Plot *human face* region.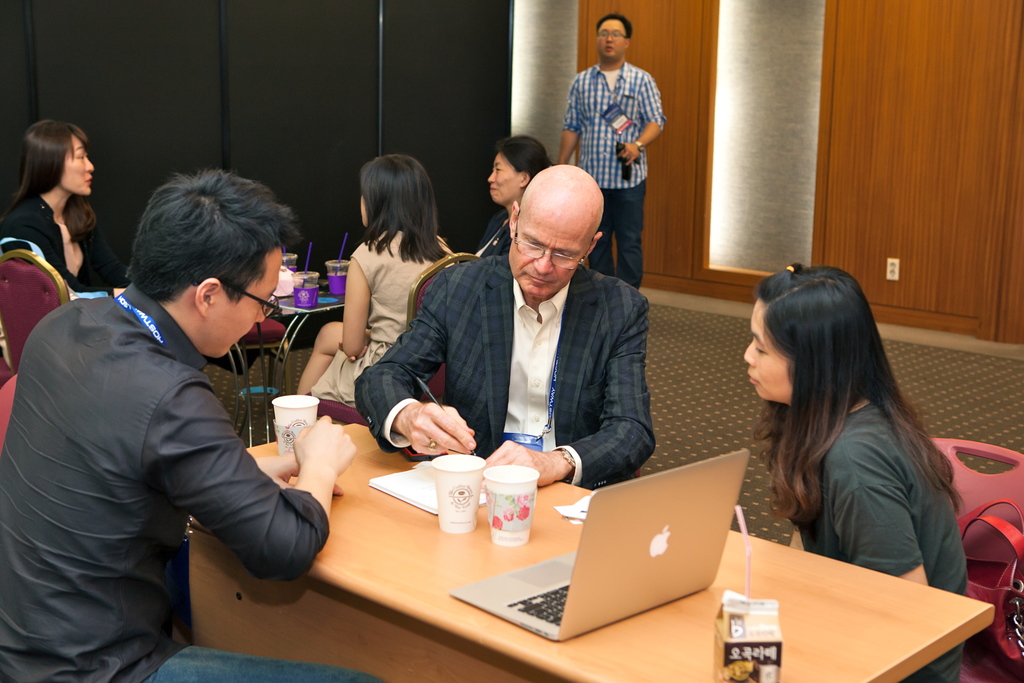
Plotted at 479, 150, 522, 208.
